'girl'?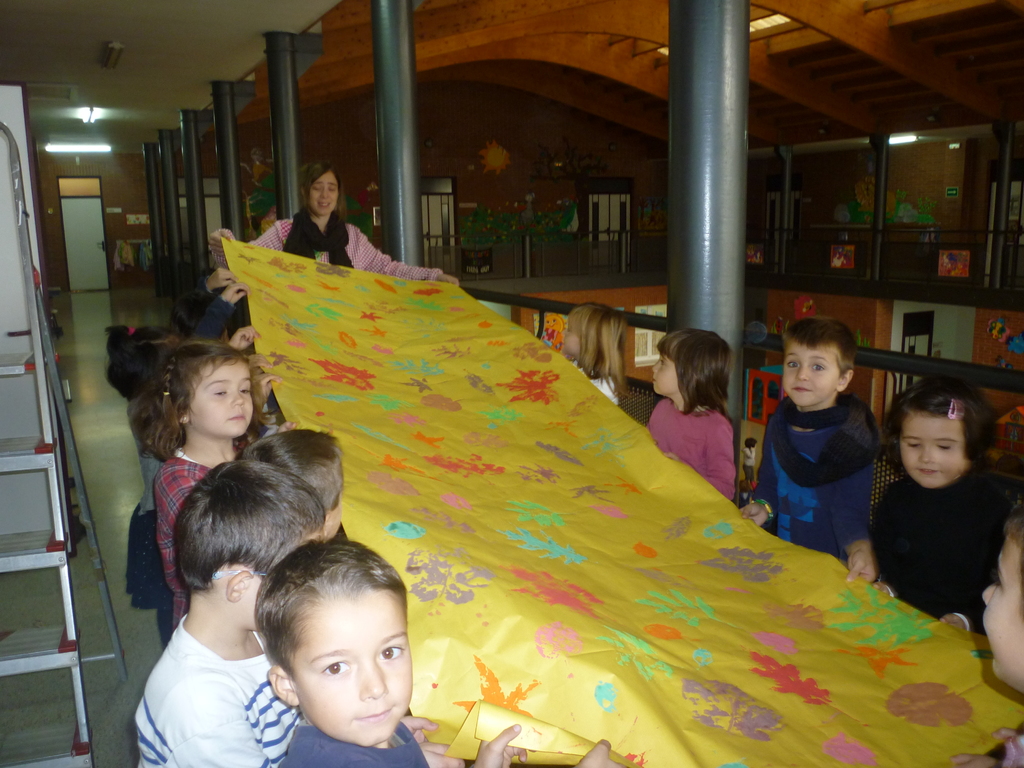
bbox=(867, 378, 1014, 636)
